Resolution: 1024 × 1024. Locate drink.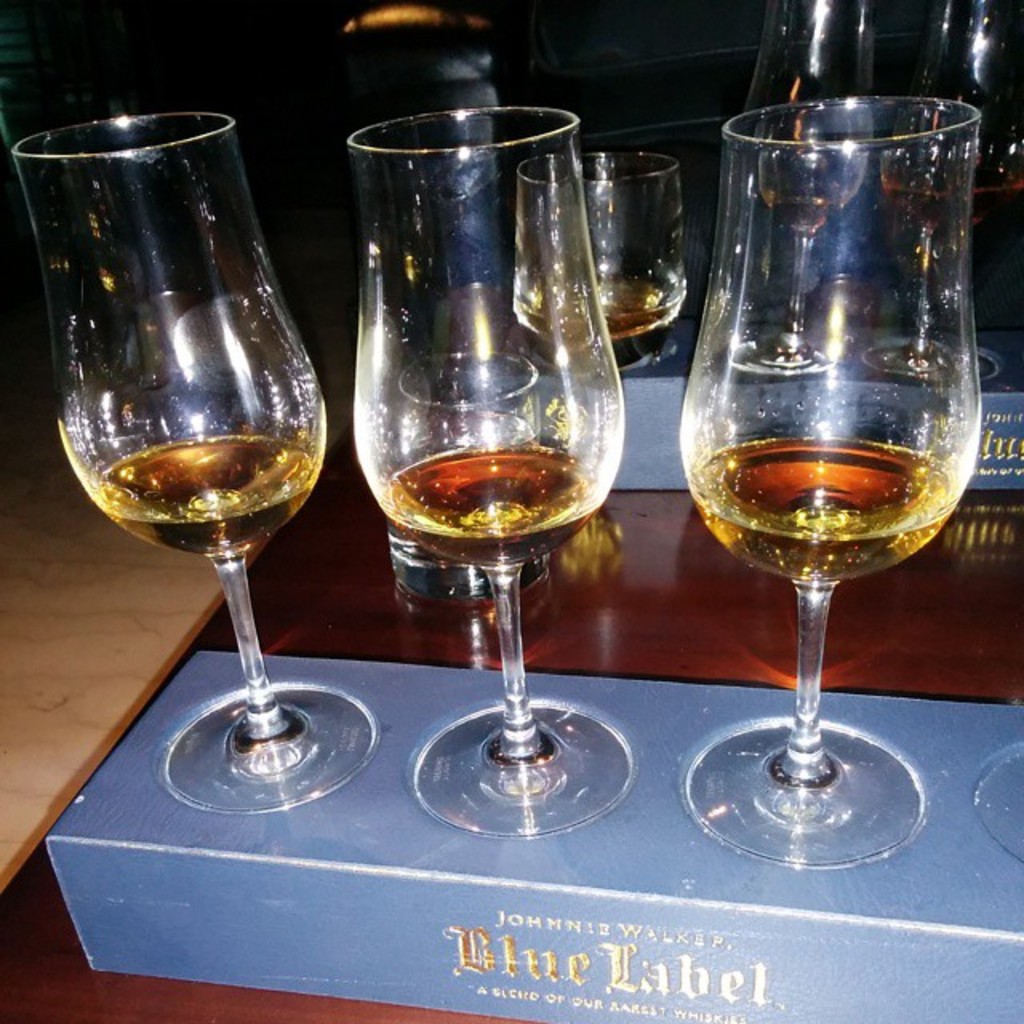
bbox(517, 282, 696, 381).
